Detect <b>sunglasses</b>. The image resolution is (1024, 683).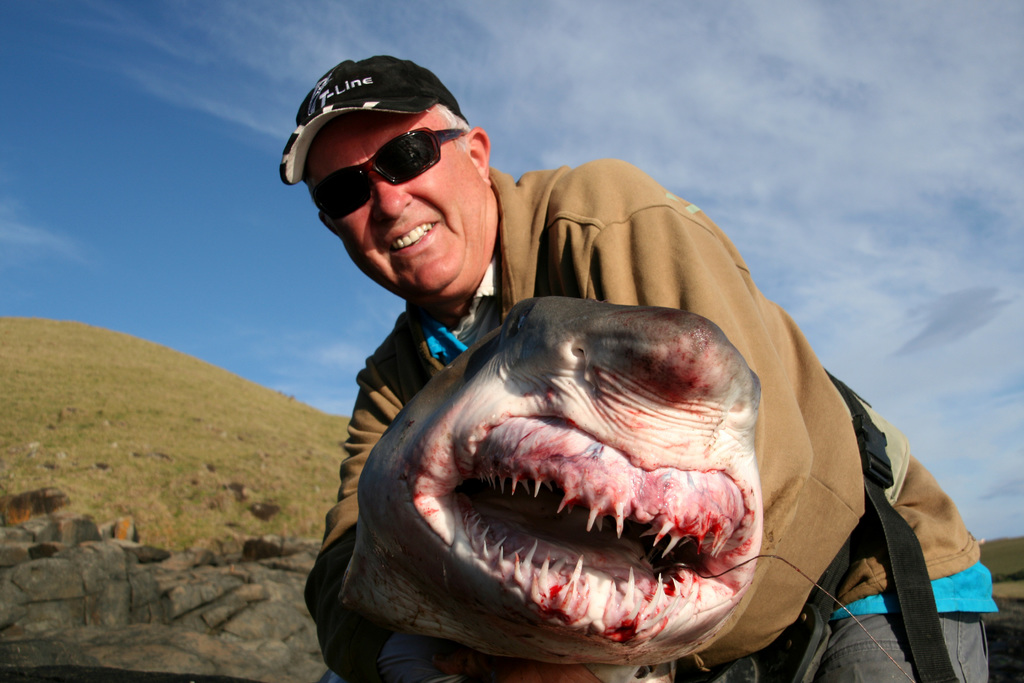
rect(314, 128, 471, 223).
